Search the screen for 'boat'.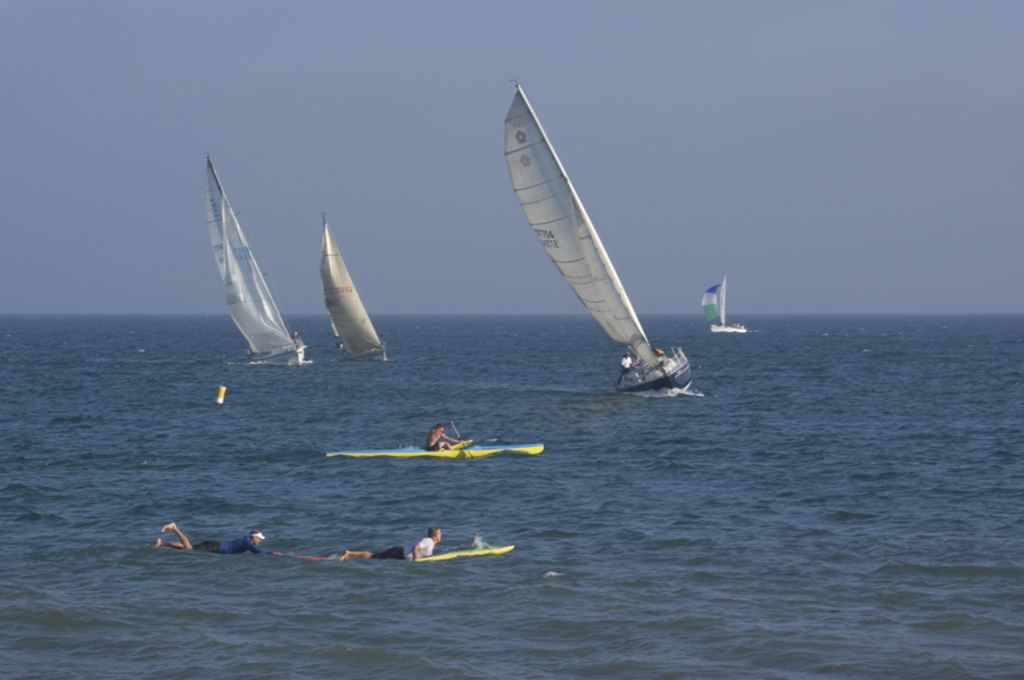
Found at left=348, top=534, right=514, bottom=558.
